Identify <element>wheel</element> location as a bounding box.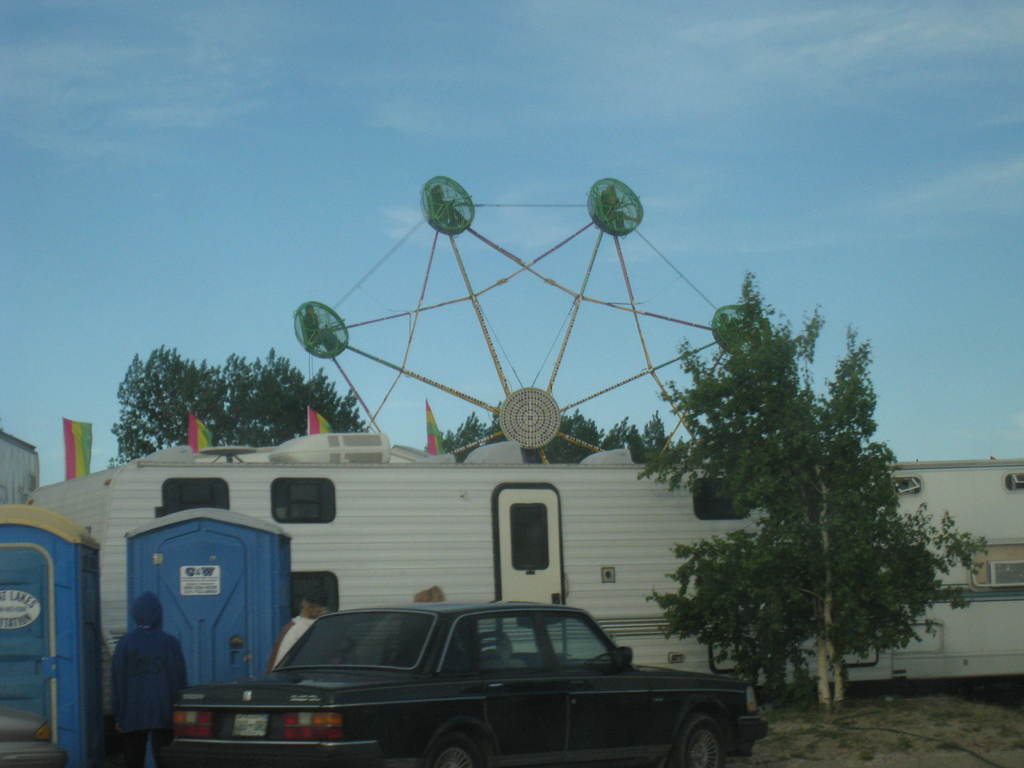
x1=670, y1=716, x2=735, y2=767.
